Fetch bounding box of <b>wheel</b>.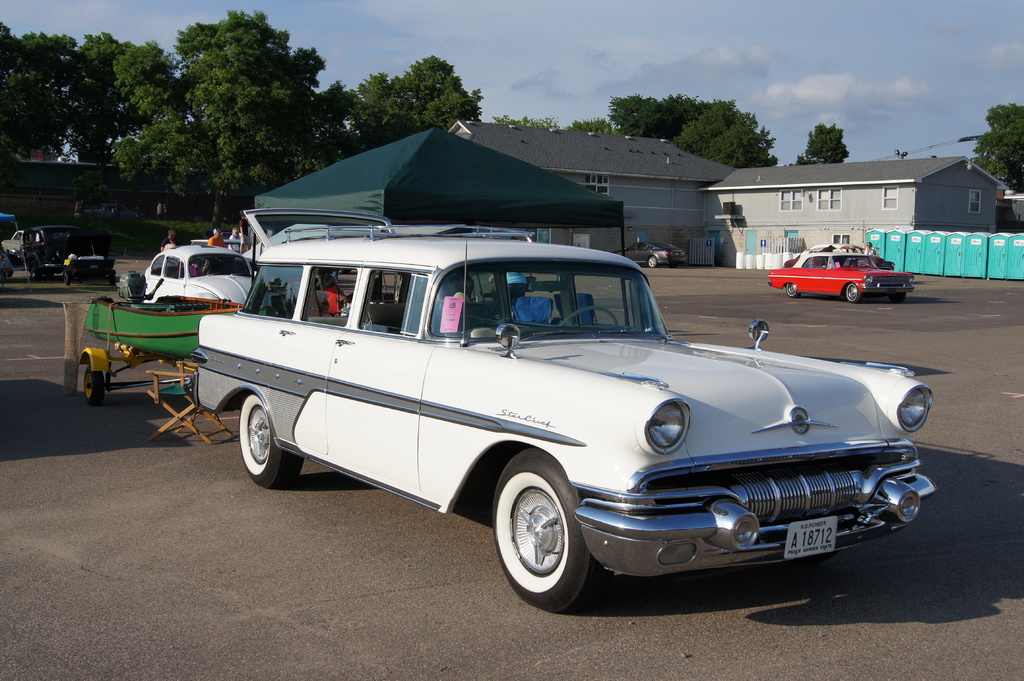
Bbox: x1=844, y1=280, x2=862, y2=304.
